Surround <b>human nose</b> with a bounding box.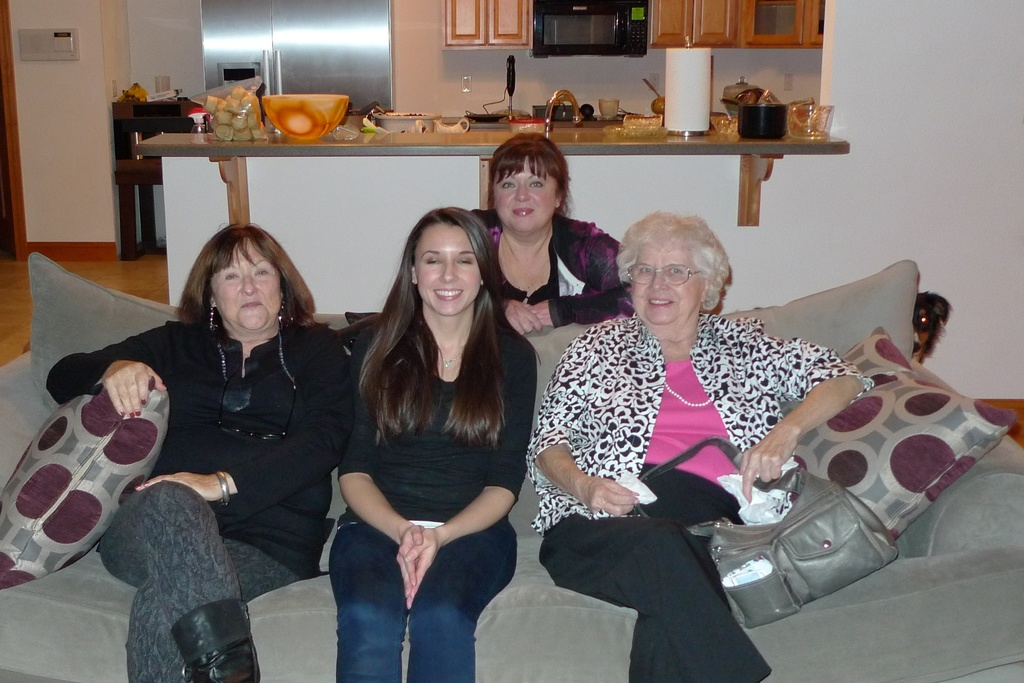
(441,259,456,280).
